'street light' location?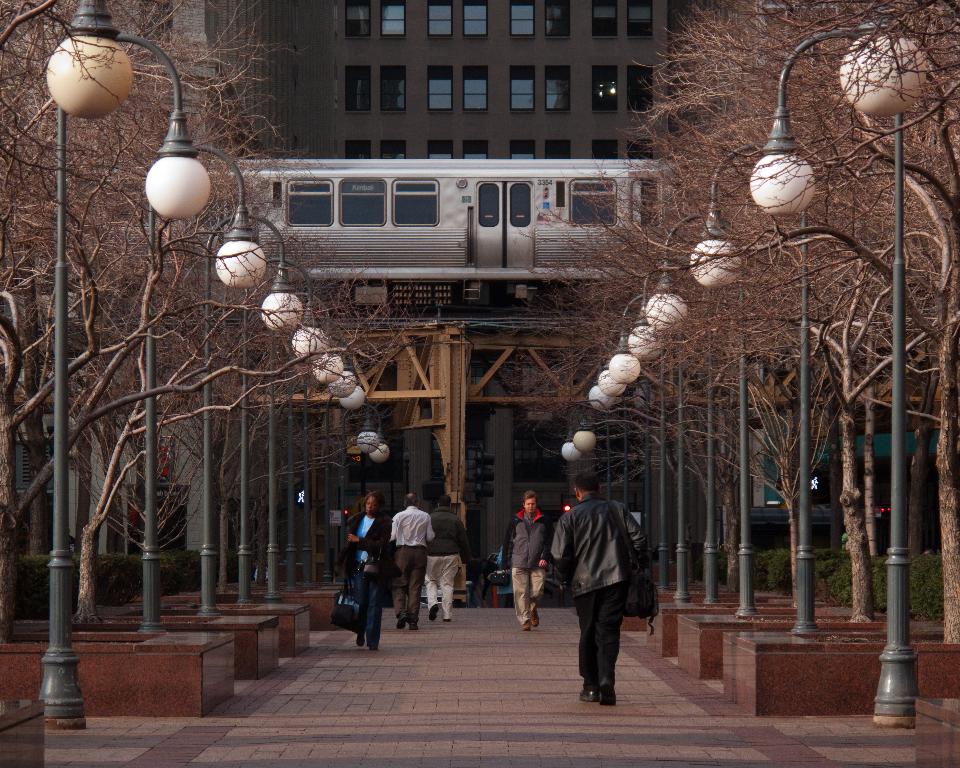
bbox=(687, 148, 817, 637)
